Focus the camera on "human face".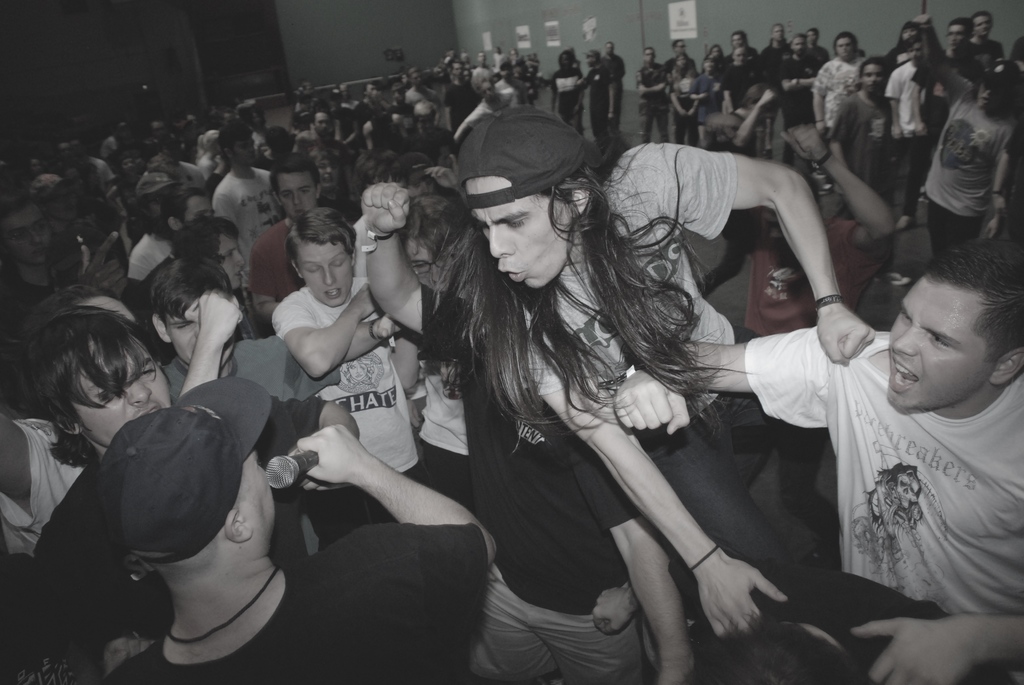
Focus region: rect(163, 303, 202, 366).
